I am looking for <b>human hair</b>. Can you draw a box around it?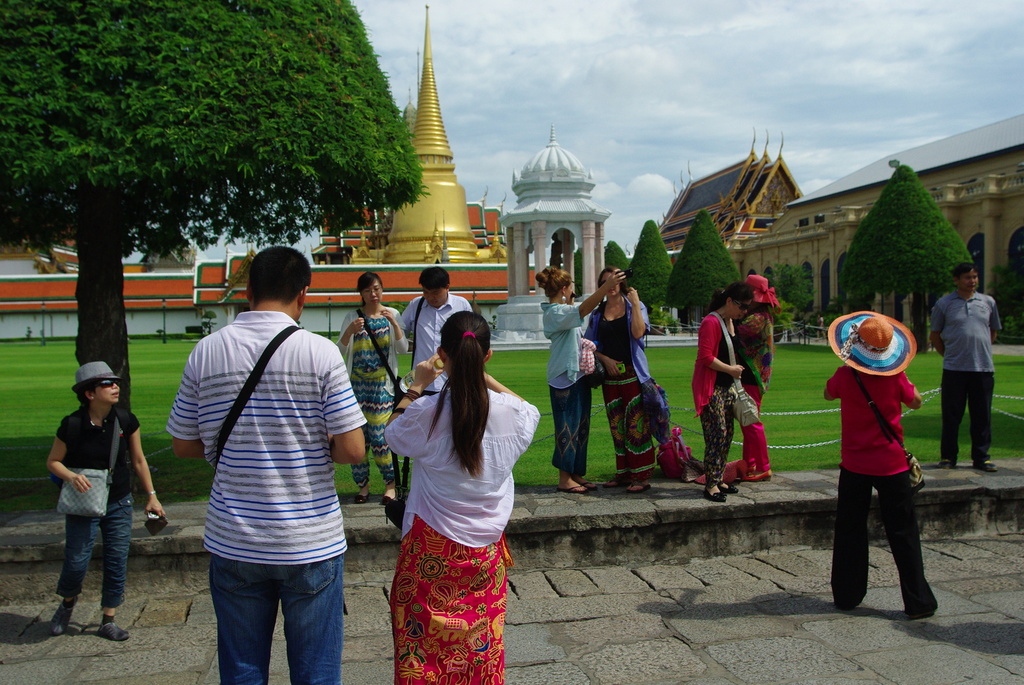
Sure, the bounding box is {"left": 955, "top": 264, "right": 977, "bottom": 278}.
